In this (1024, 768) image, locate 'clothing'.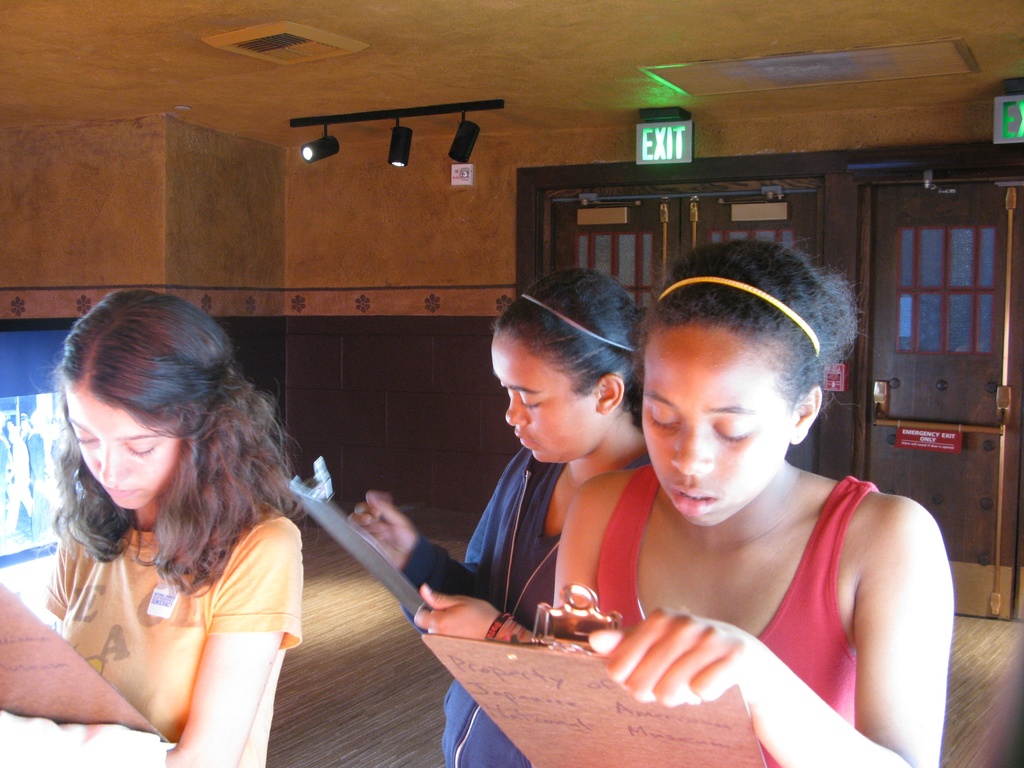
Bounding box: region(590, 436, 943, 748).
